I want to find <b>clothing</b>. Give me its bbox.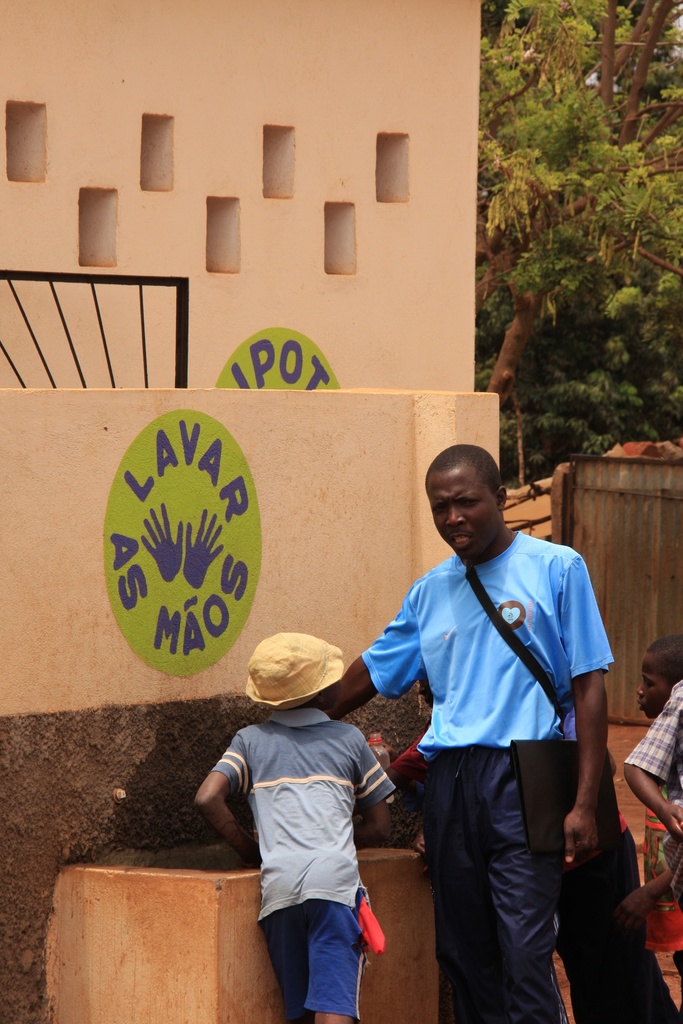
left=632, top=672, right=682, bottom=856.
